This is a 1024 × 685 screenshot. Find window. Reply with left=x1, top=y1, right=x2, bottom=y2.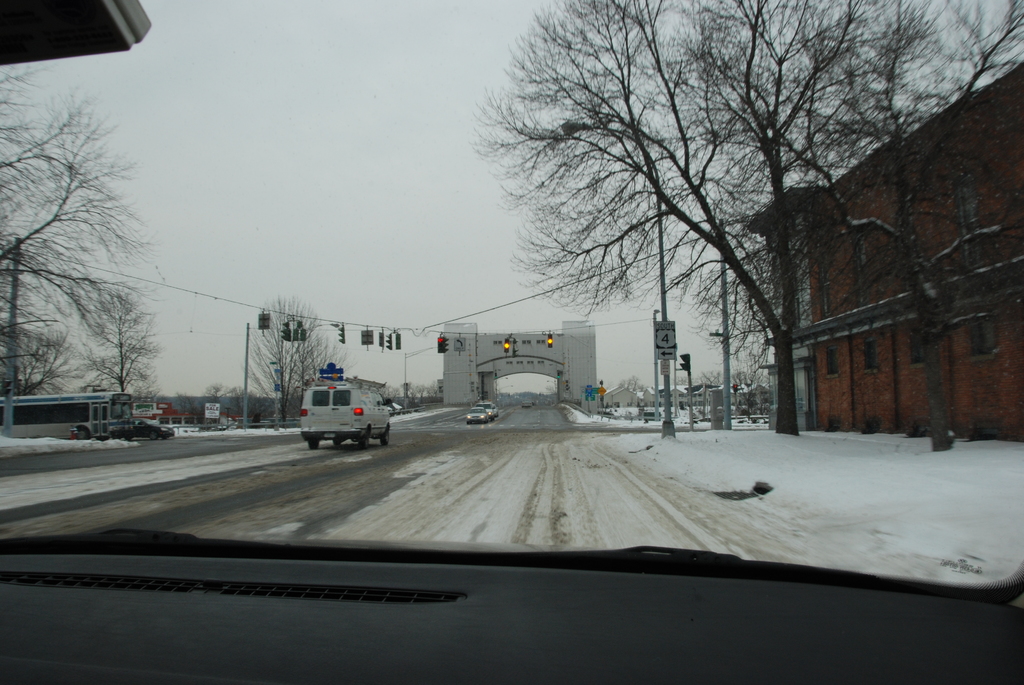
left=959, top=178, right=981, bottom=270.
